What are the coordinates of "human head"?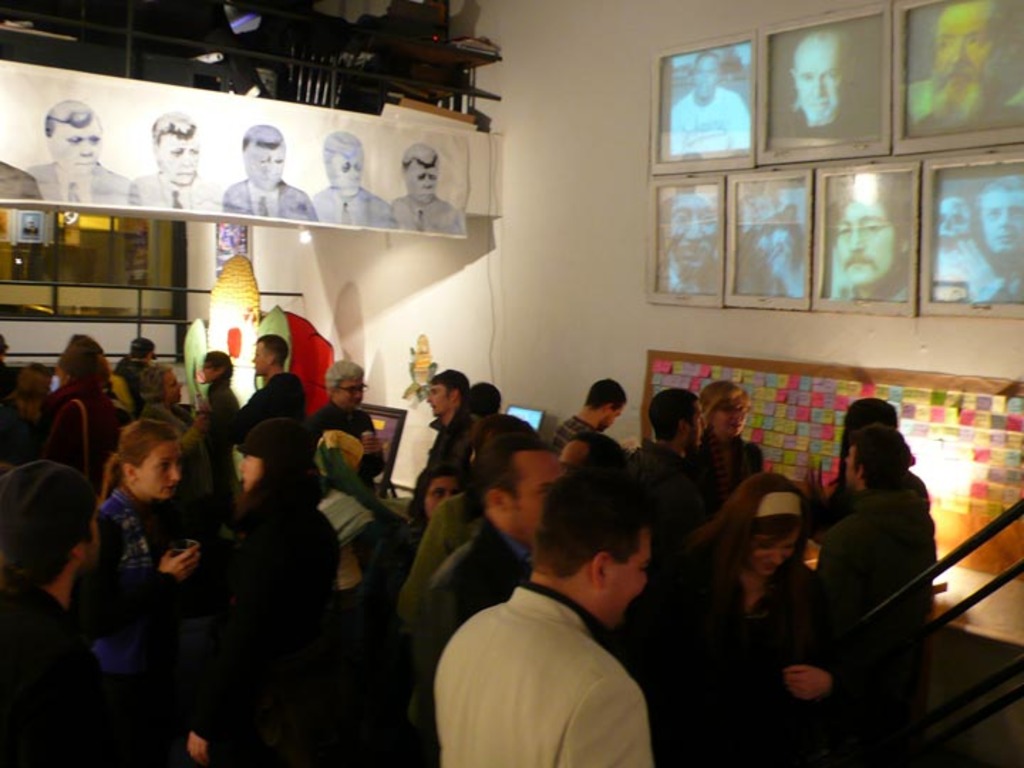
[668, 192, 718, 263].
